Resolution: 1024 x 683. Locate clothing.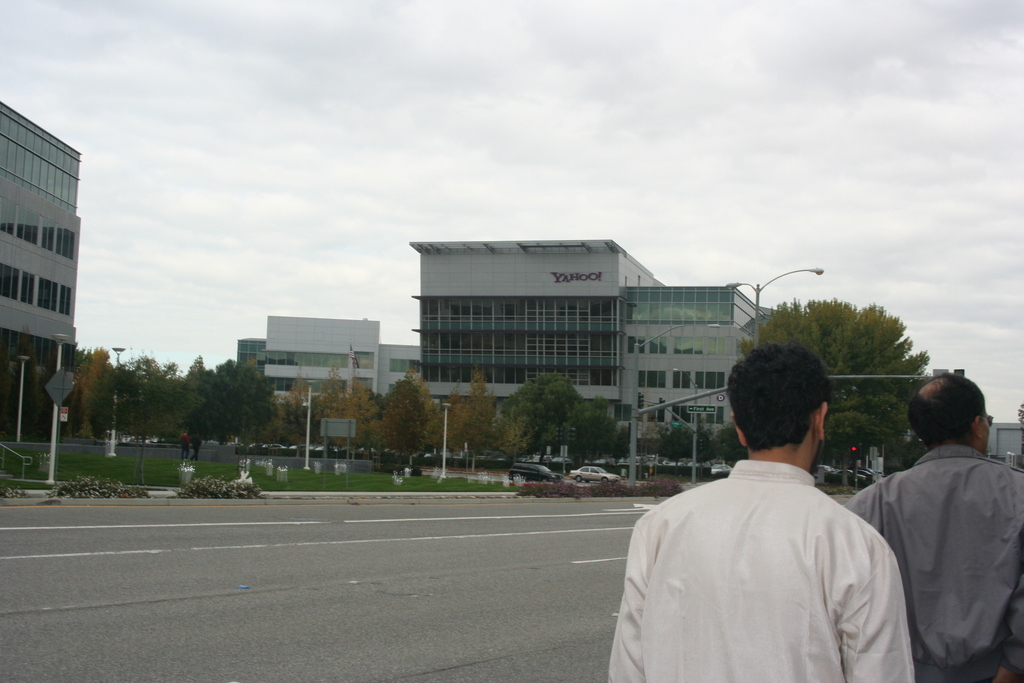
<bbox>841, 445, 1022, 682</bbox>.
